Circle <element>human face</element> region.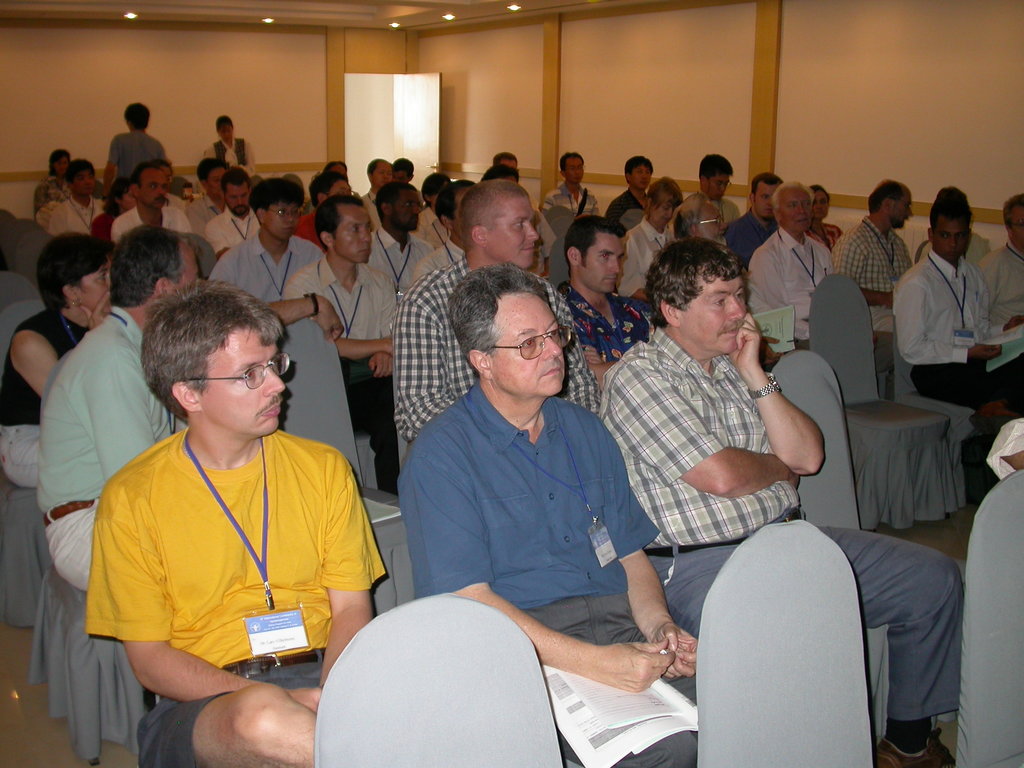
Region: (486, 288, 573, 394).
